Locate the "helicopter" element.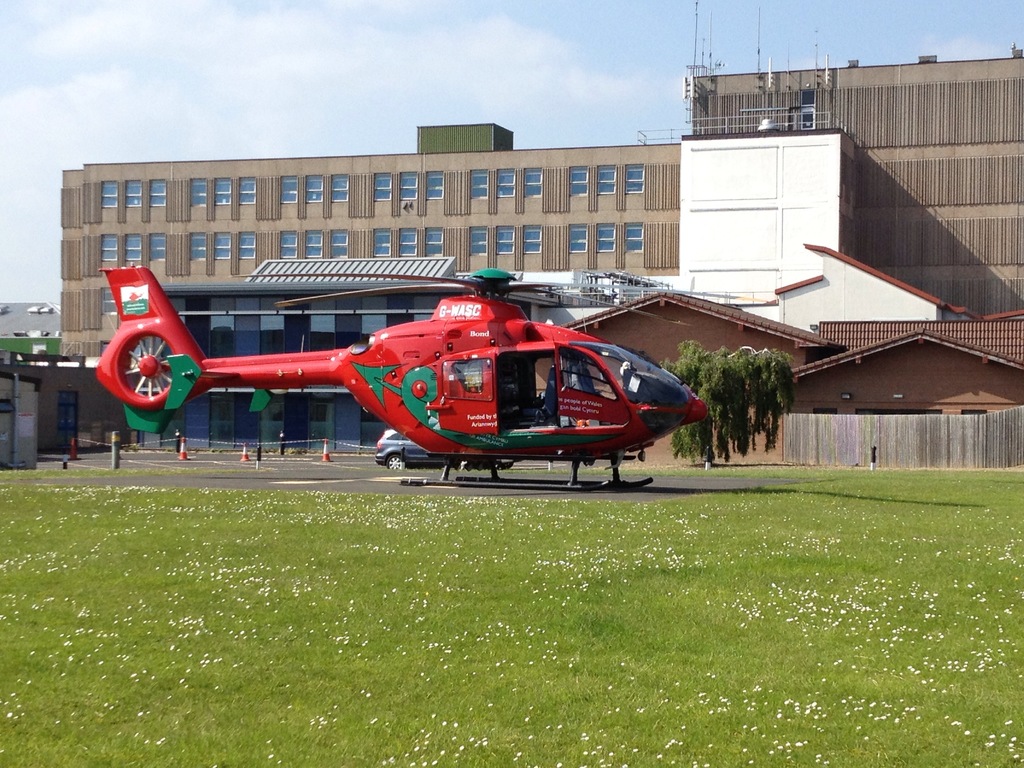
Element bbox: (x1=100, y1=265, x2=714, y2=490).
